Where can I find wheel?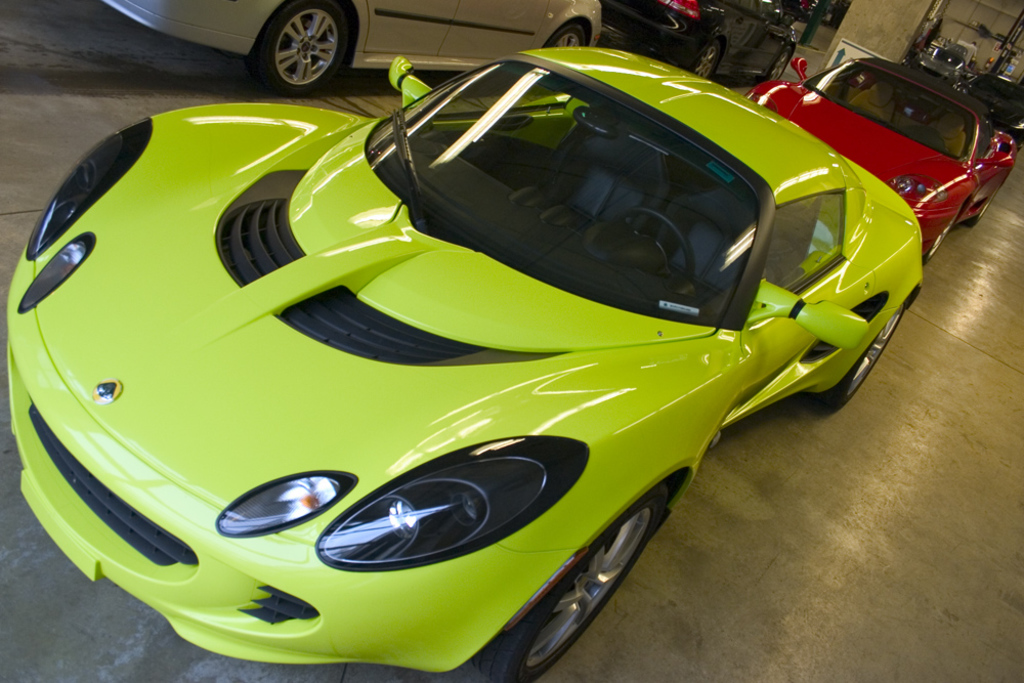
You can find it at crop(246, 0, 340, 76).
